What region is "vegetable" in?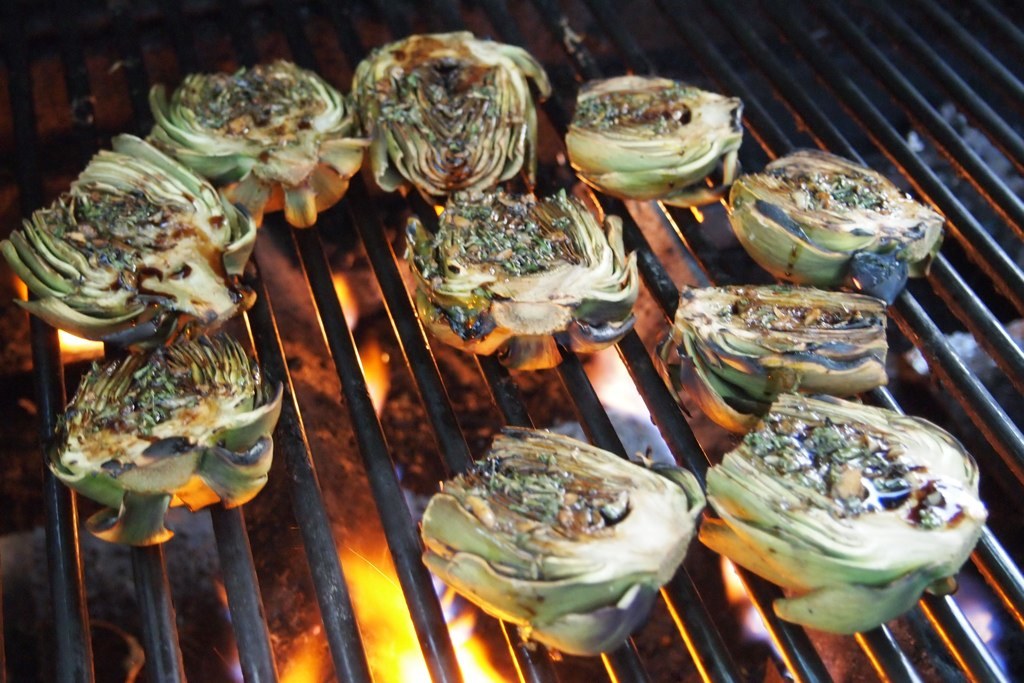
349 30 553 196.
